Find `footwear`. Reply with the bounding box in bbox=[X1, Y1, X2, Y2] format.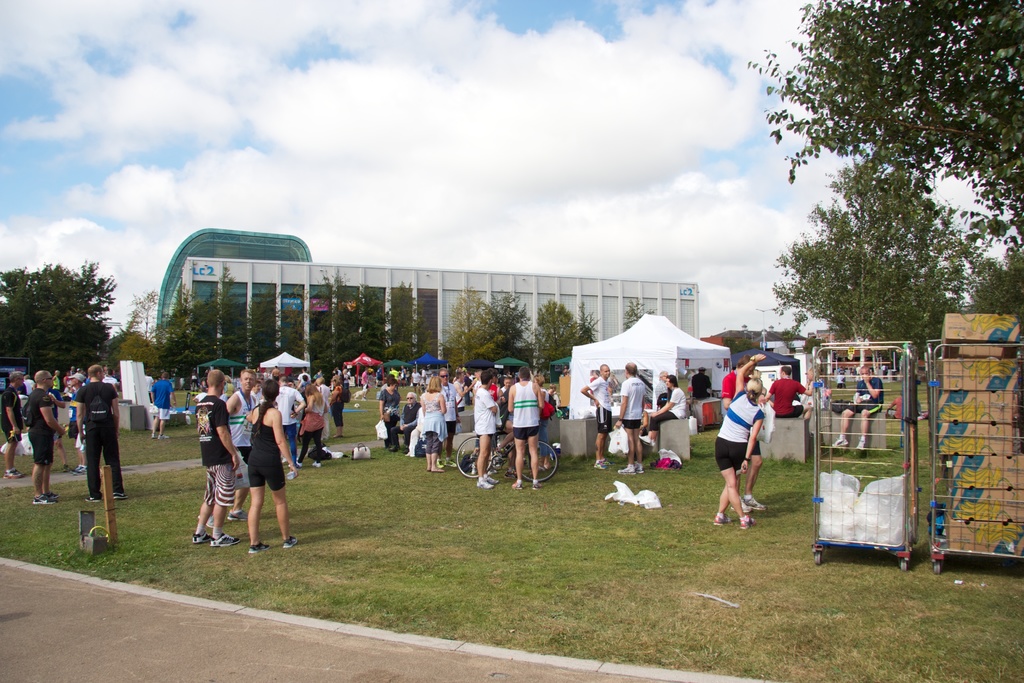
bbox=[227, 509, 248, 520].
